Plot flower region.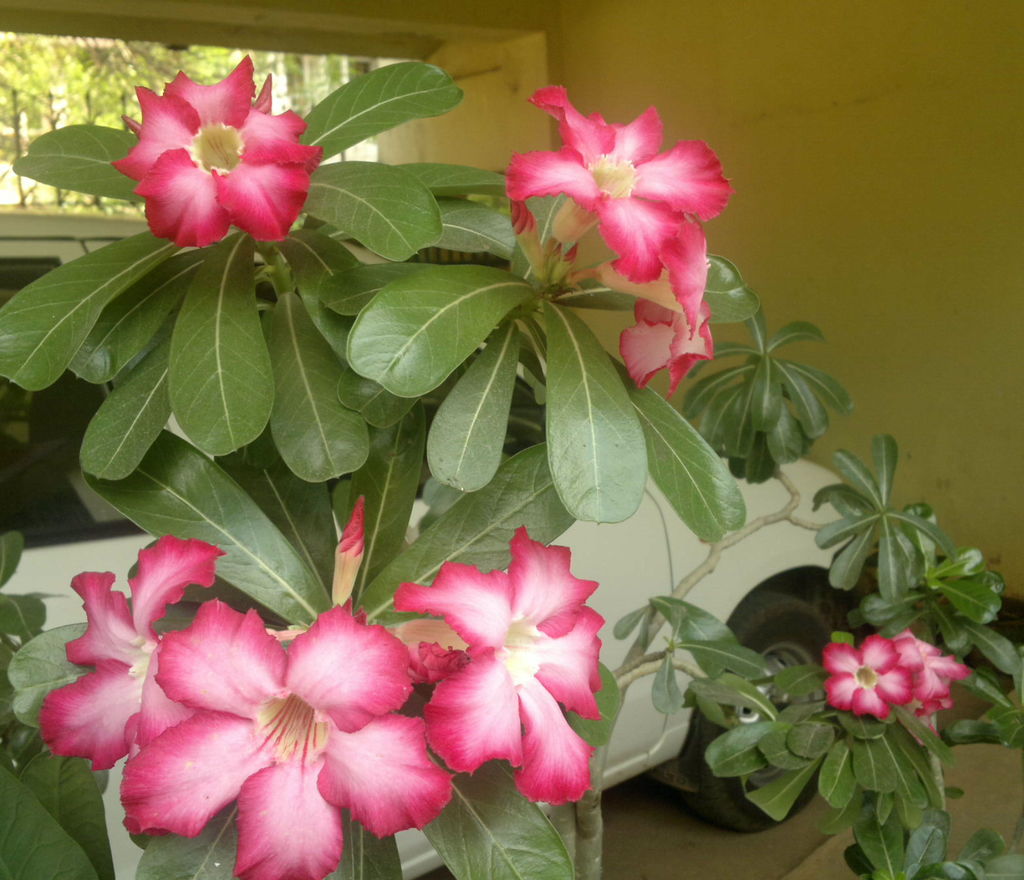
Plotted at bbox=[887, 624, 975, 728].
